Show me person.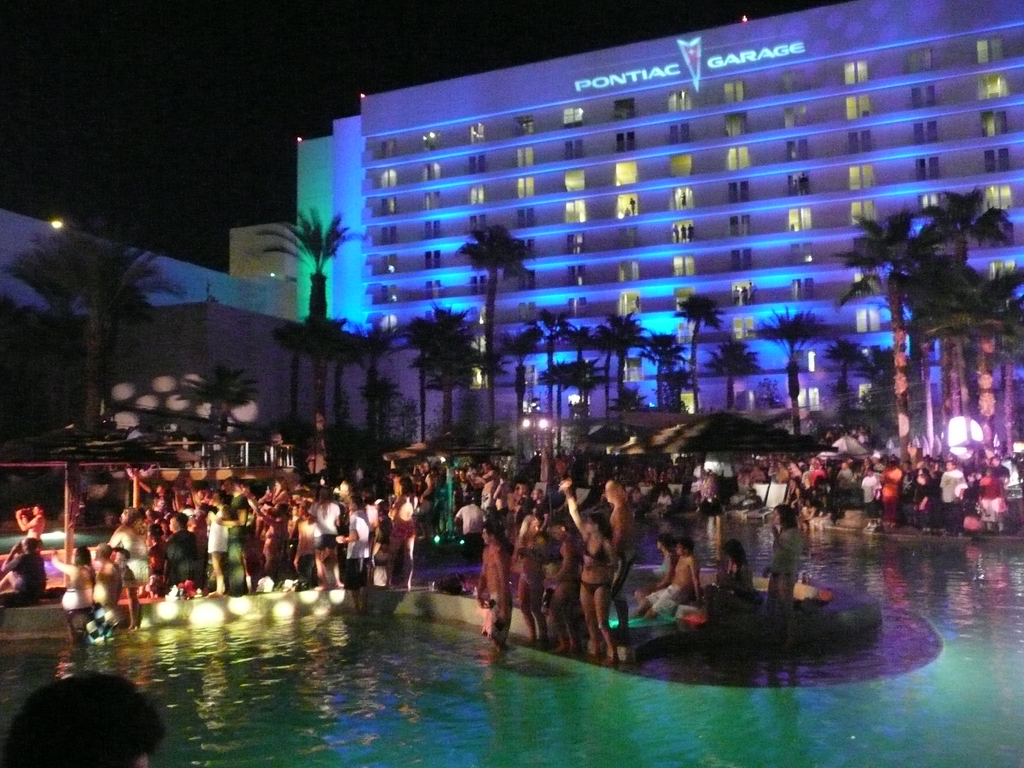
person is here: bbox=[763, 495, 816, 655].
